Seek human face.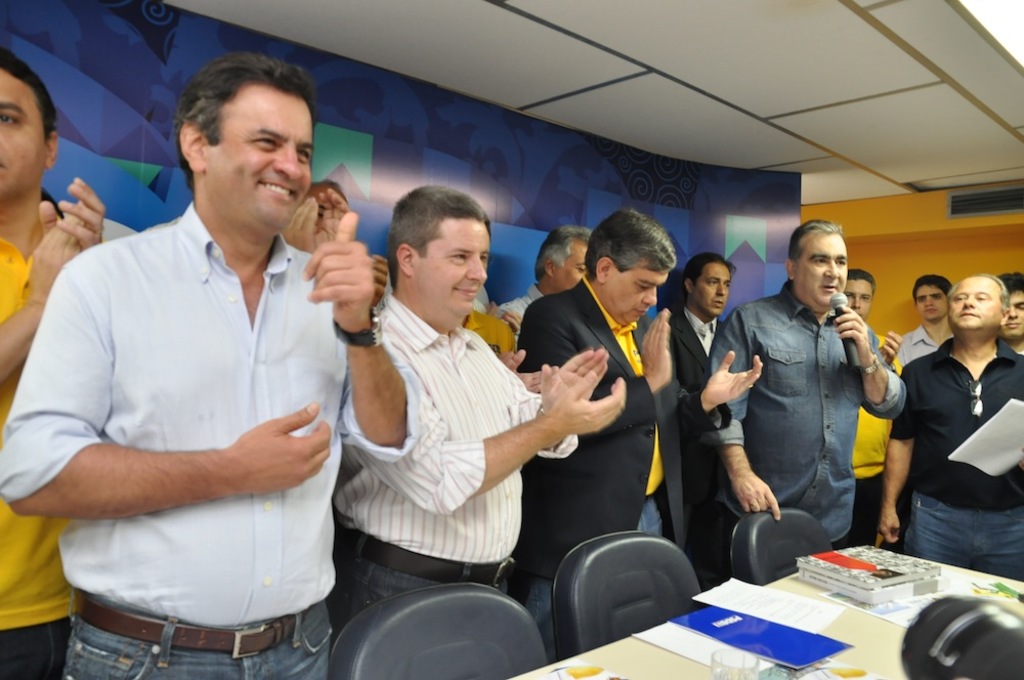
695 263 732 315.
